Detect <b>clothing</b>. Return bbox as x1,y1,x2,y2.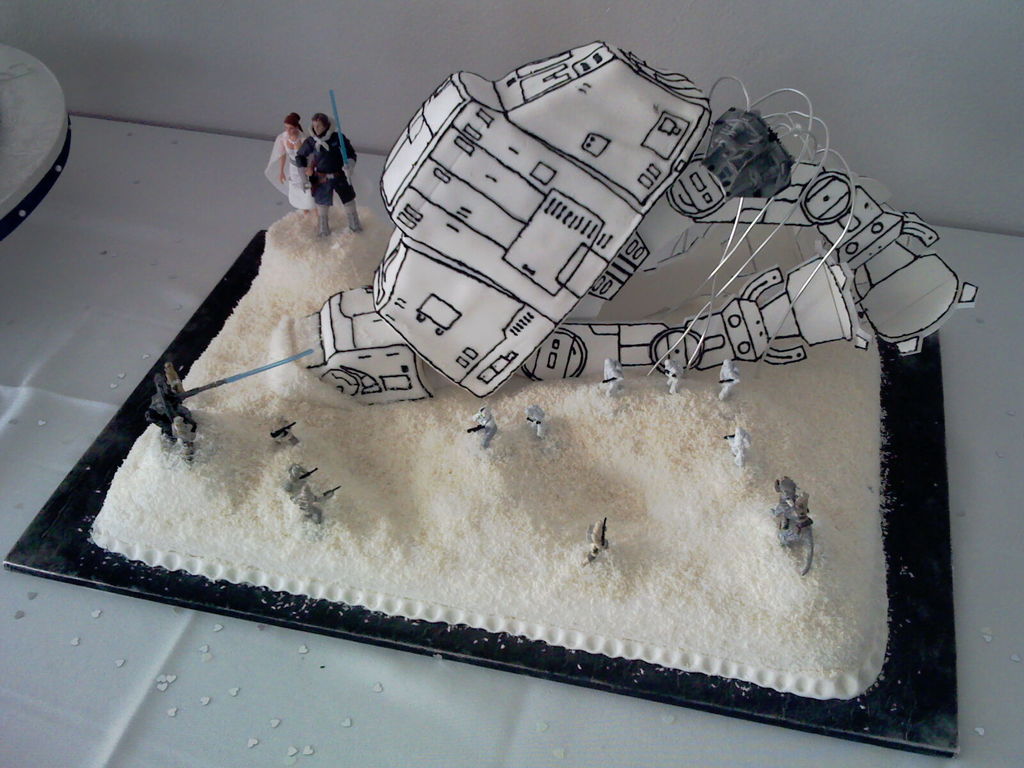
257,120,336,213.
